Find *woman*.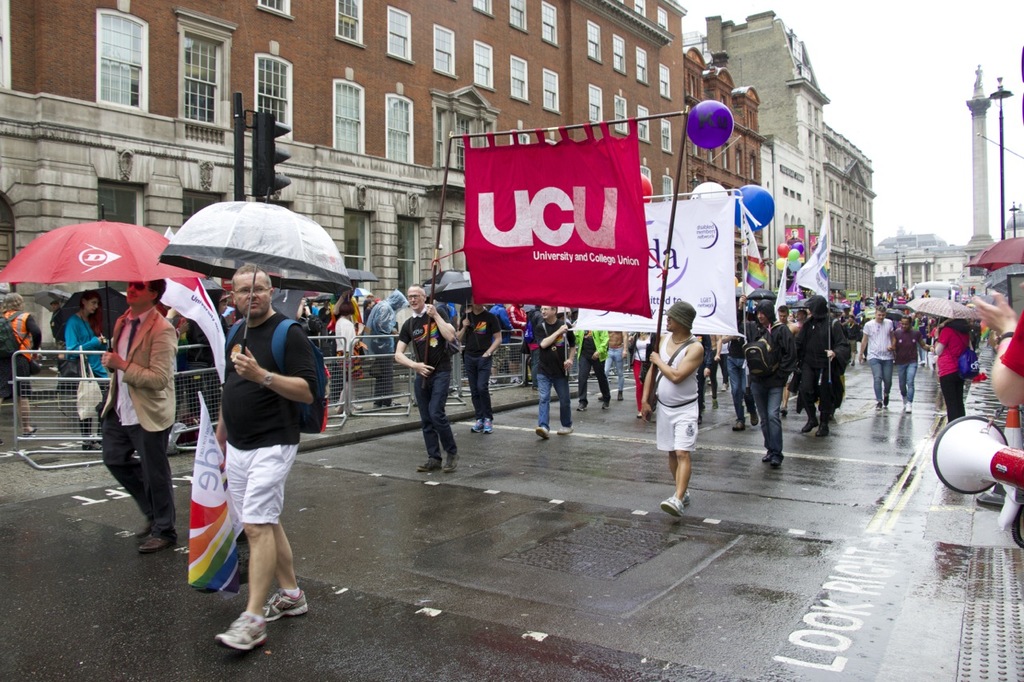
918,313,982,426.
